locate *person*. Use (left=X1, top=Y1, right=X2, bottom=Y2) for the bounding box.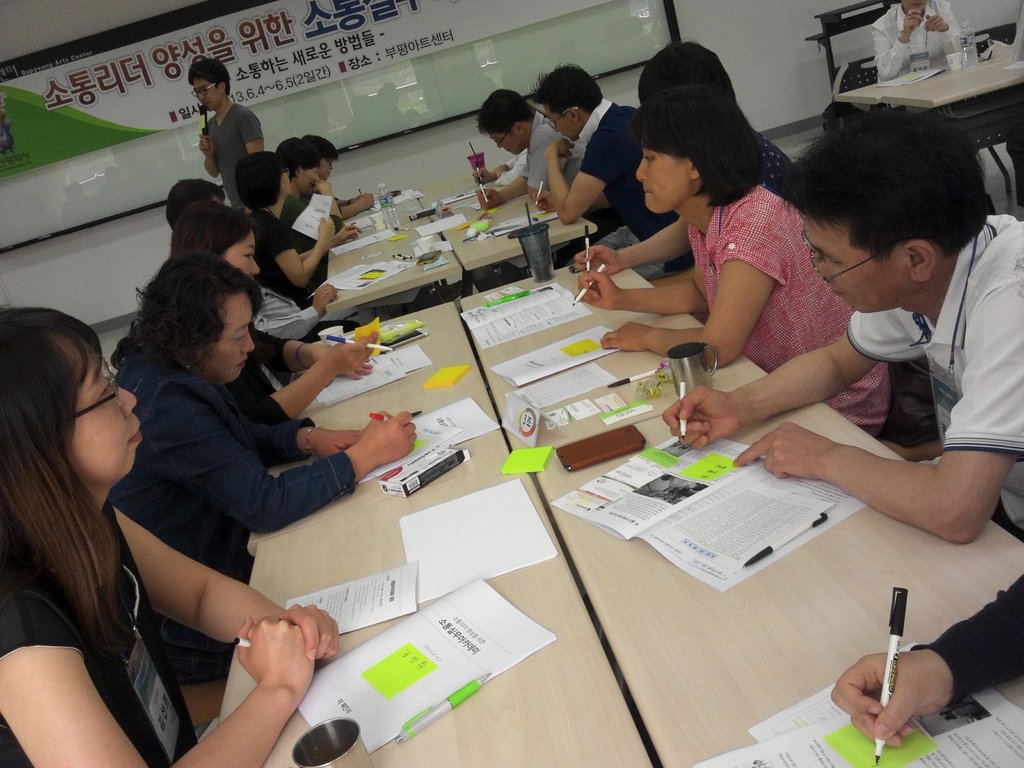
(left=529, top=64, right=696, bottom=281).
